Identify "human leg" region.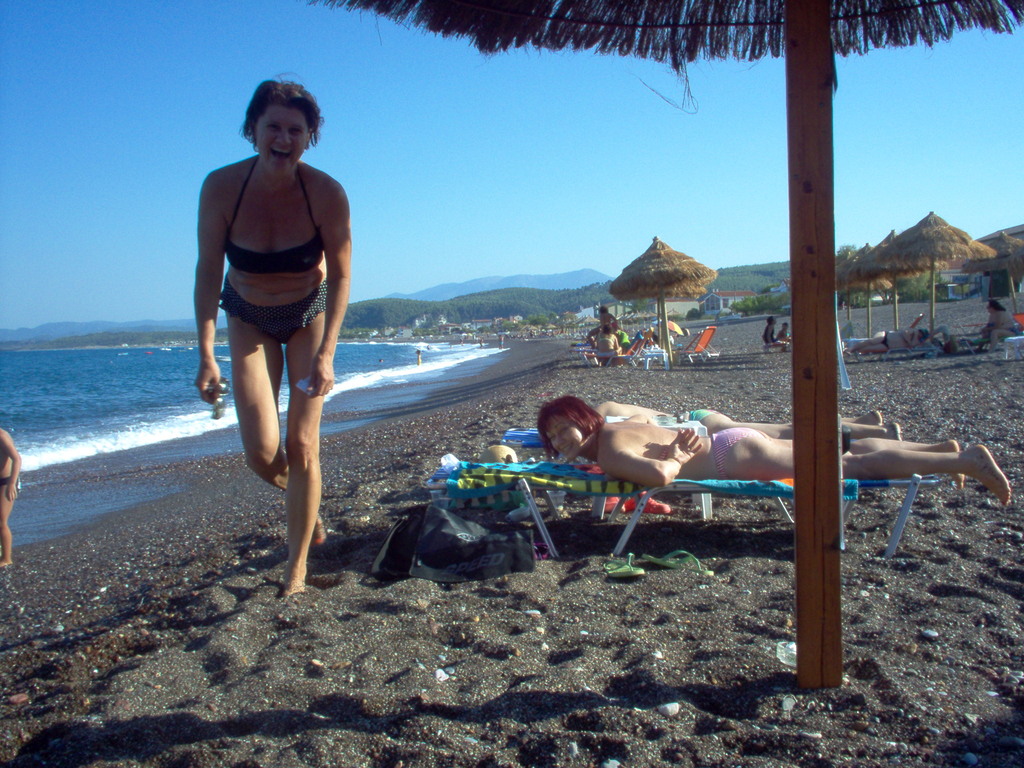
Region: <bbox>0, 479, 18, 565</bbox>.
